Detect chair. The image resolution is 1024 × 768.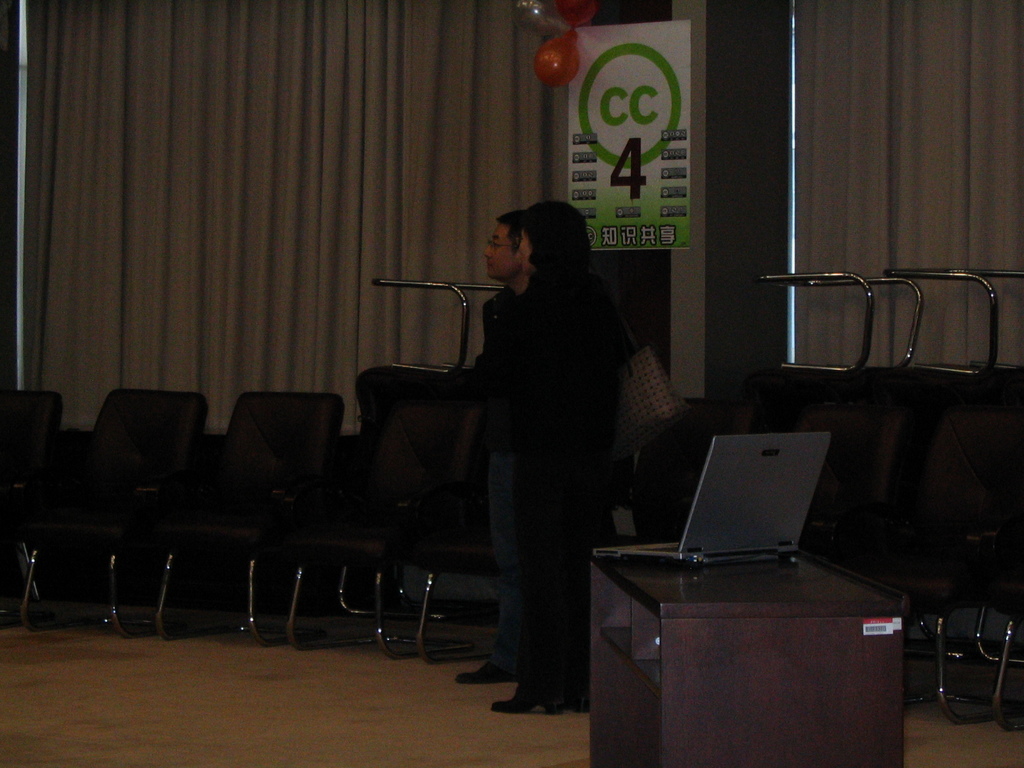
bbox=(325, 366, 474, 648).
